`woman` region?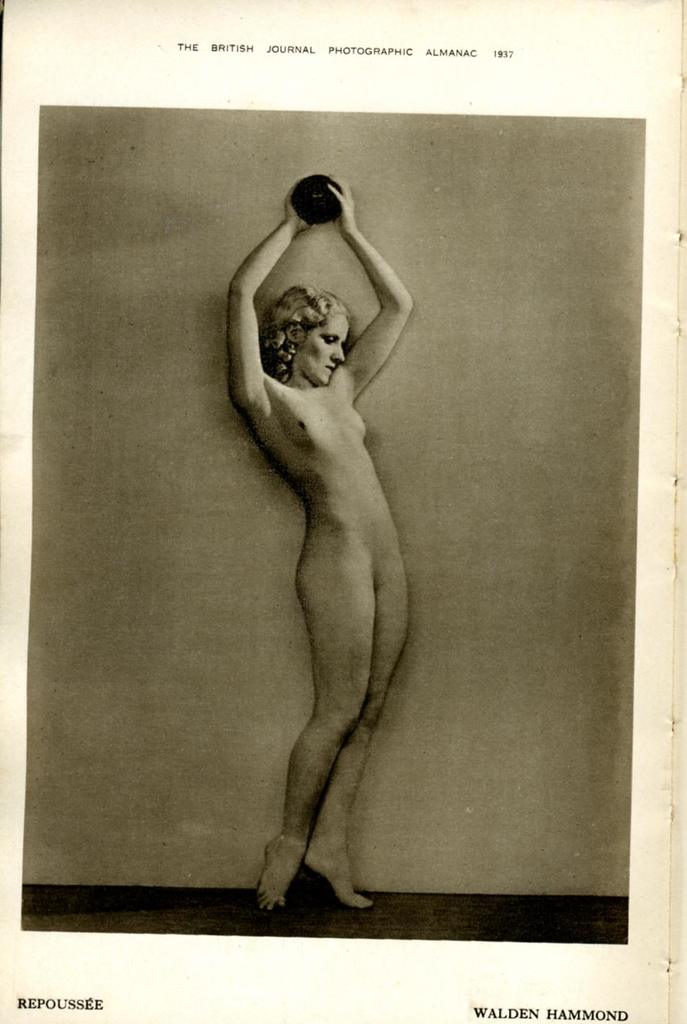
detection(225, 180, 422, 901)
